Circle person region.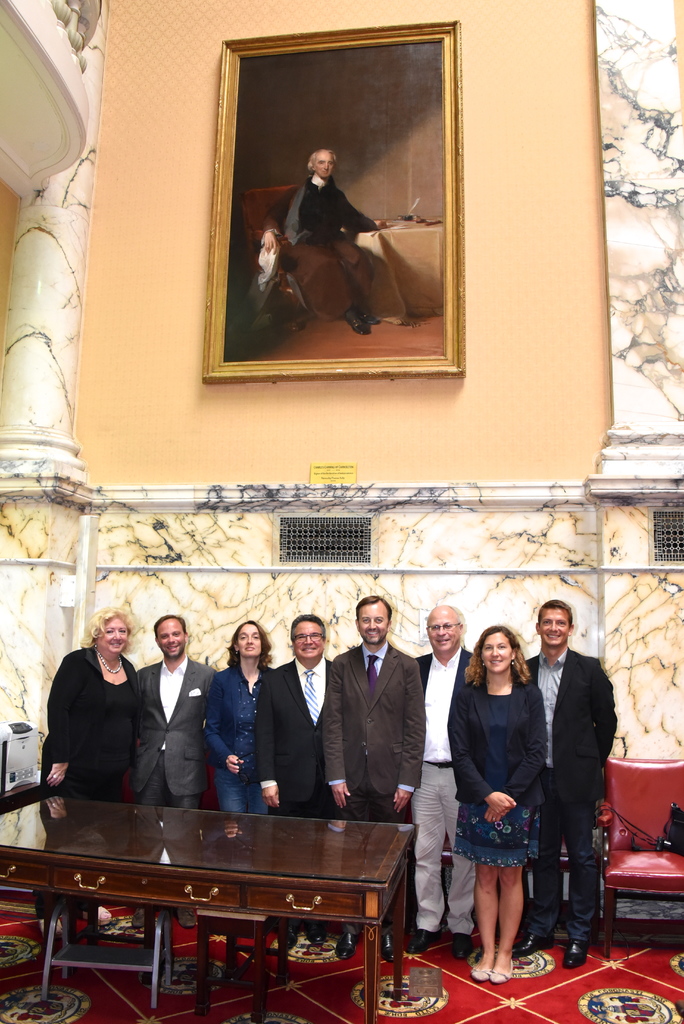
Region: 520 593 625 970.
